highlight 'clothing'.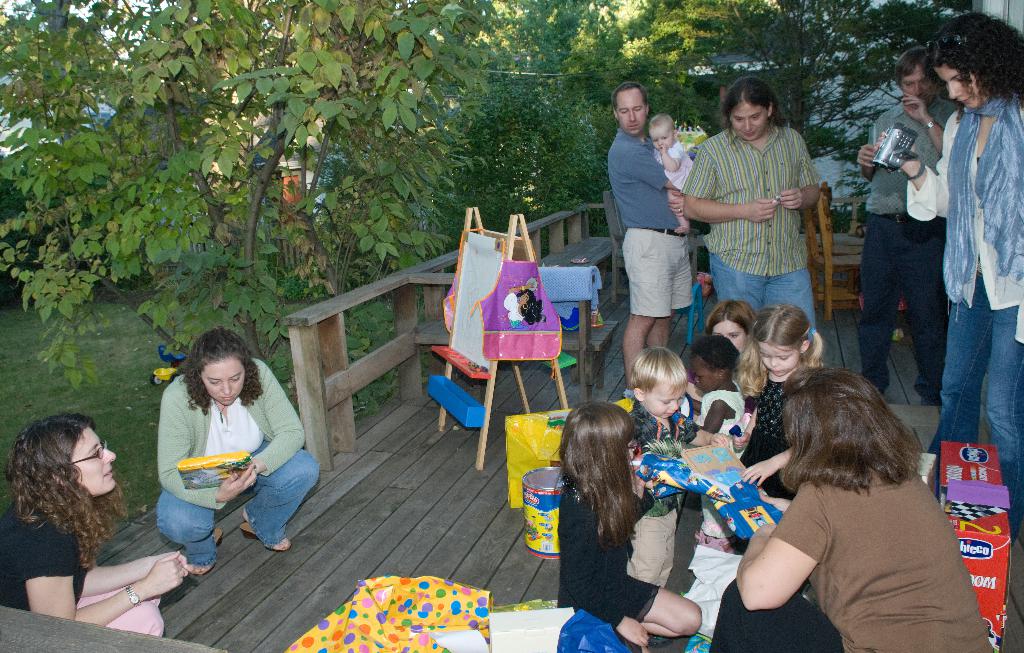
Highlighted region: (154,357,324,560).
